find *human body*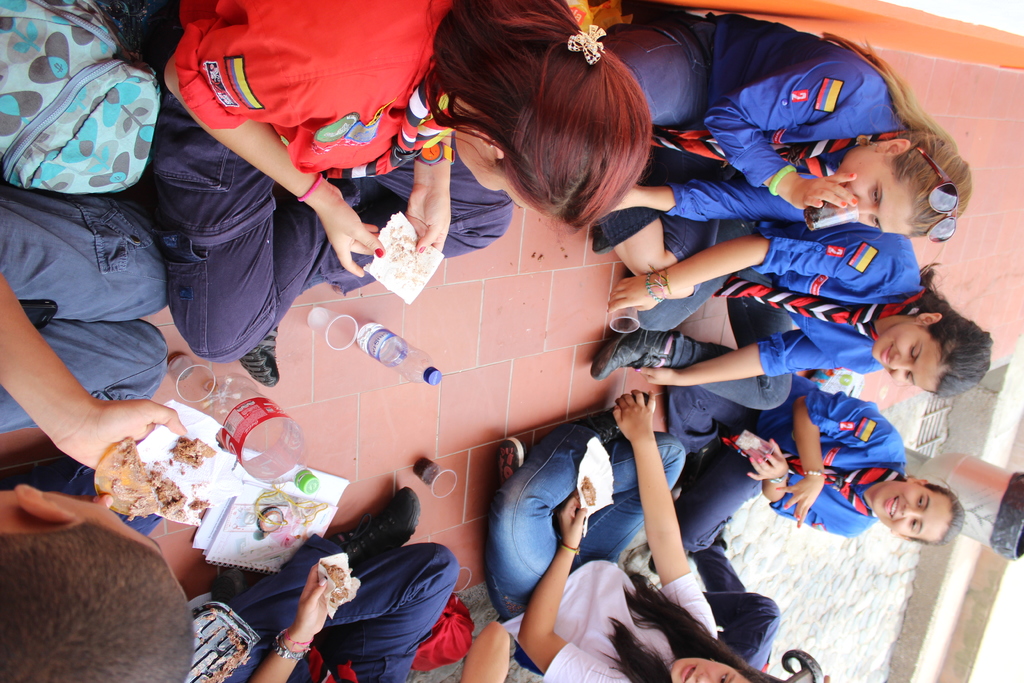
box(621, 0, 976, 276)
